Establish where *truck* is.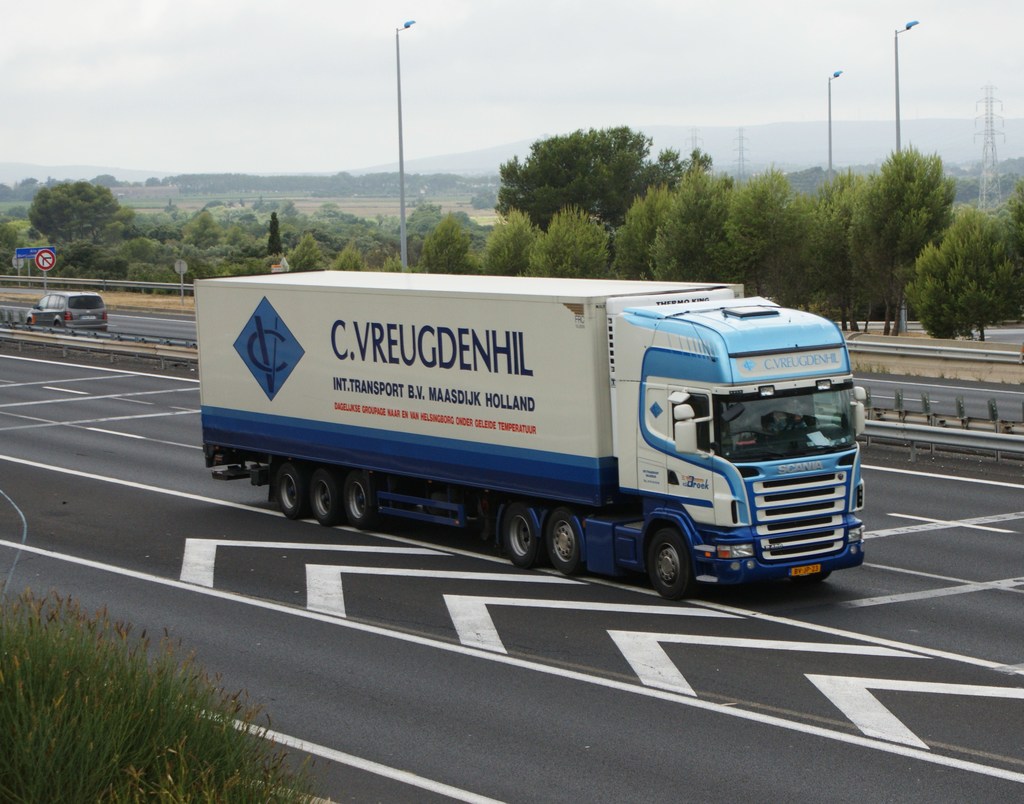
Established at (541, 286, 876, 598).
